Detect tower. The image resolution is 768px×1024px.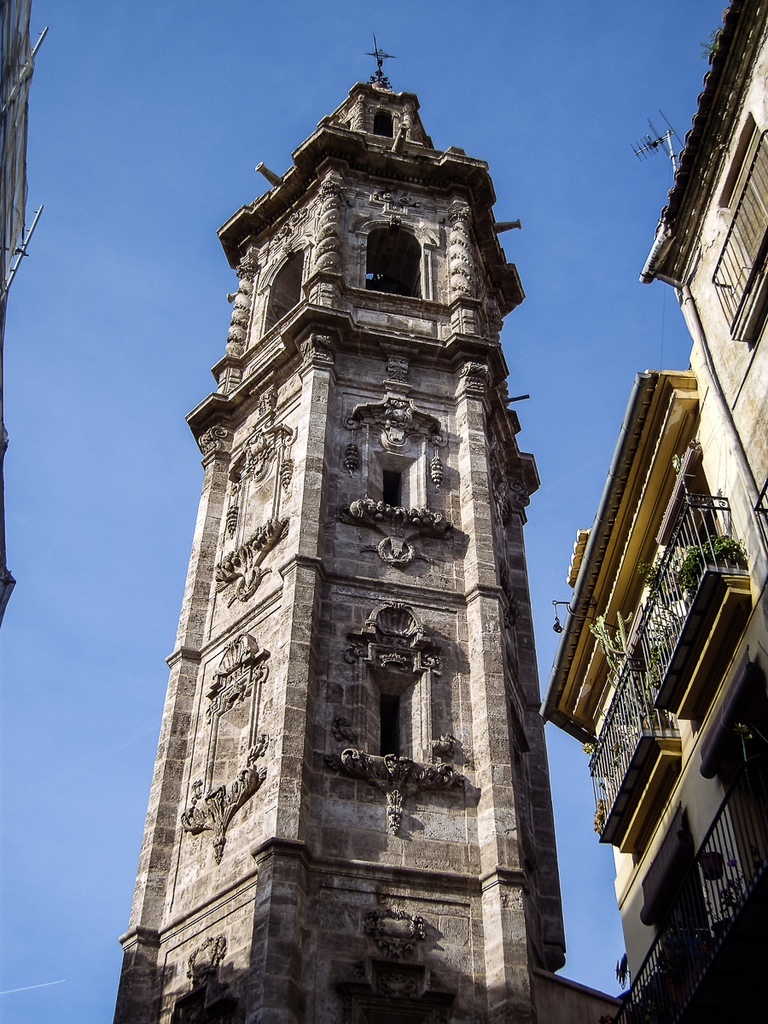
bbox=[145, 44, 588, 974].
